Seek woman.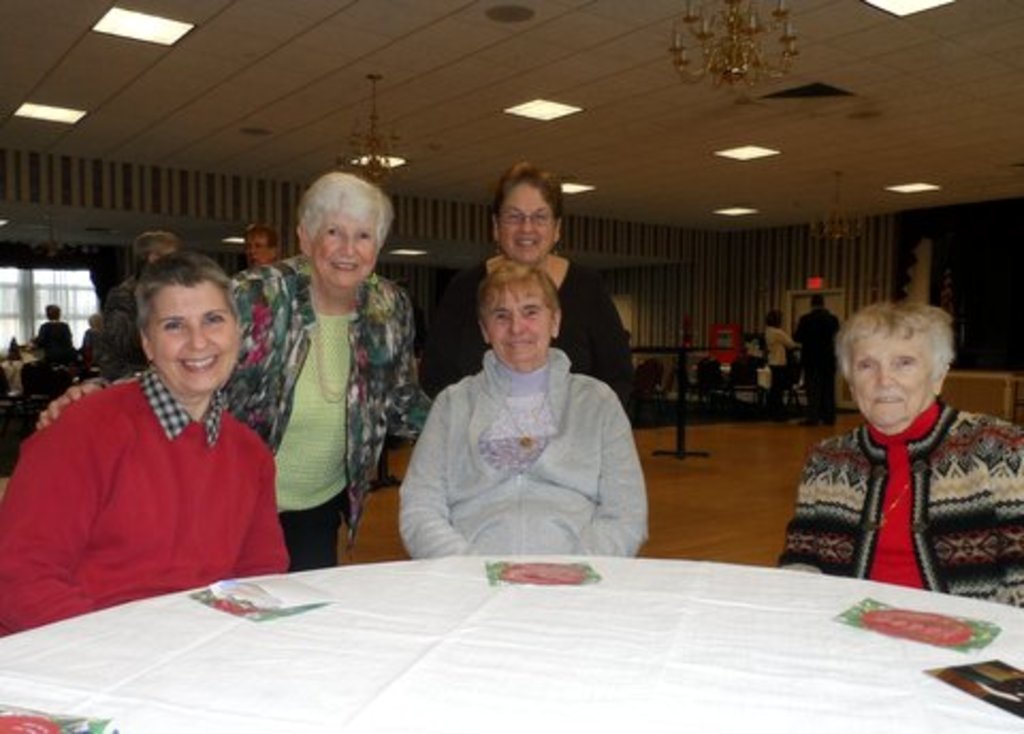
[772, 292, 1022, 606].
